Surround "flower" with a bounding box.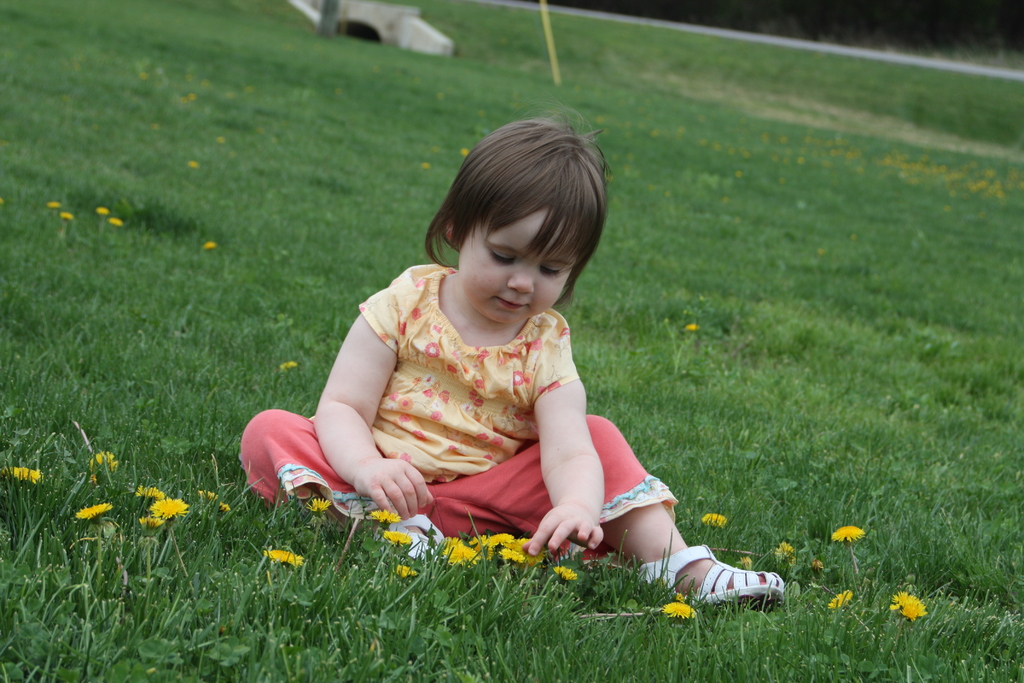
Rect(132, 484, 164, 498).
